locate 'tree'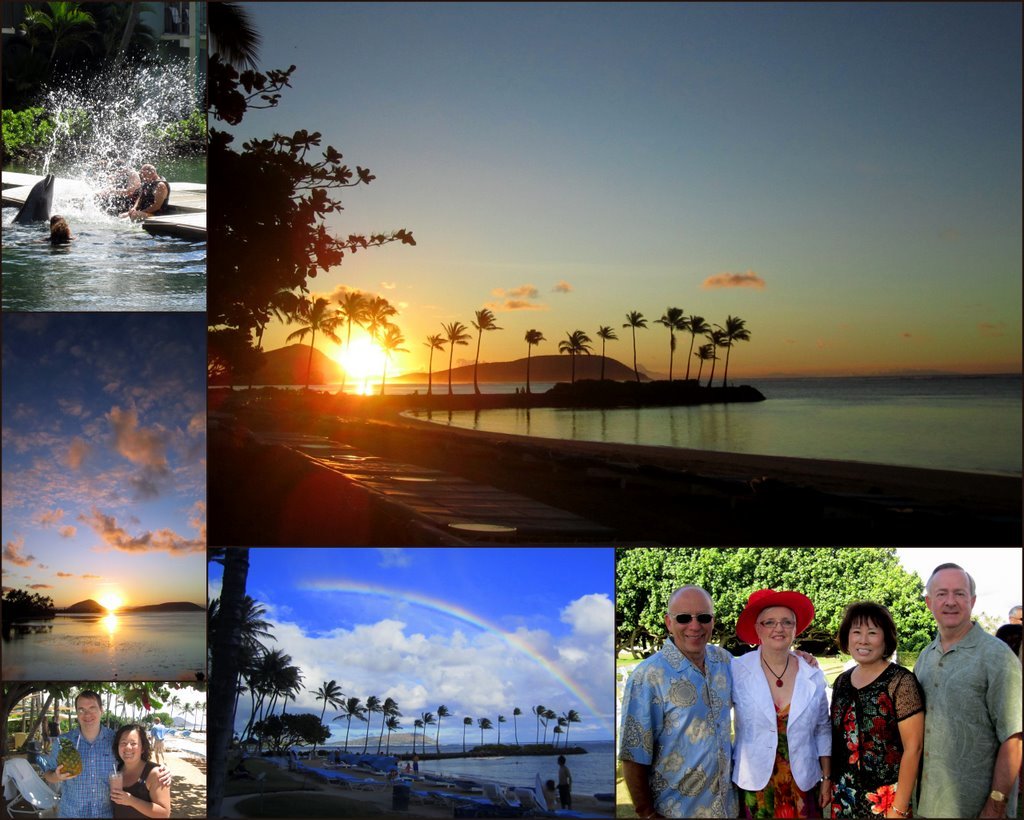
region(0, 584, 51, 622)
